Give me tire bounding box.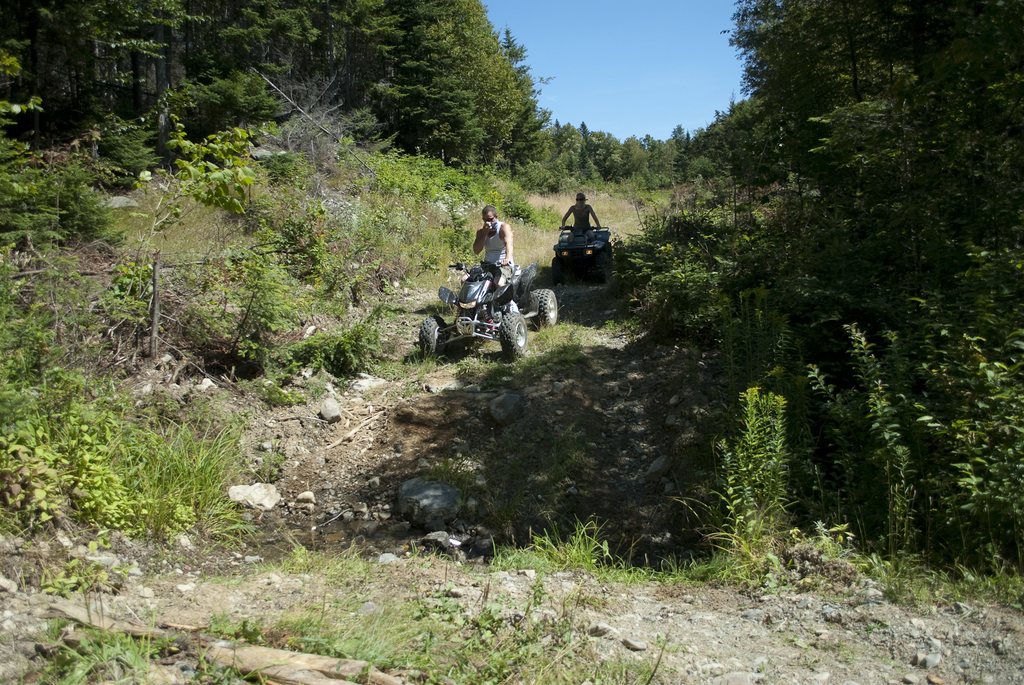
(552,257,566,284).
